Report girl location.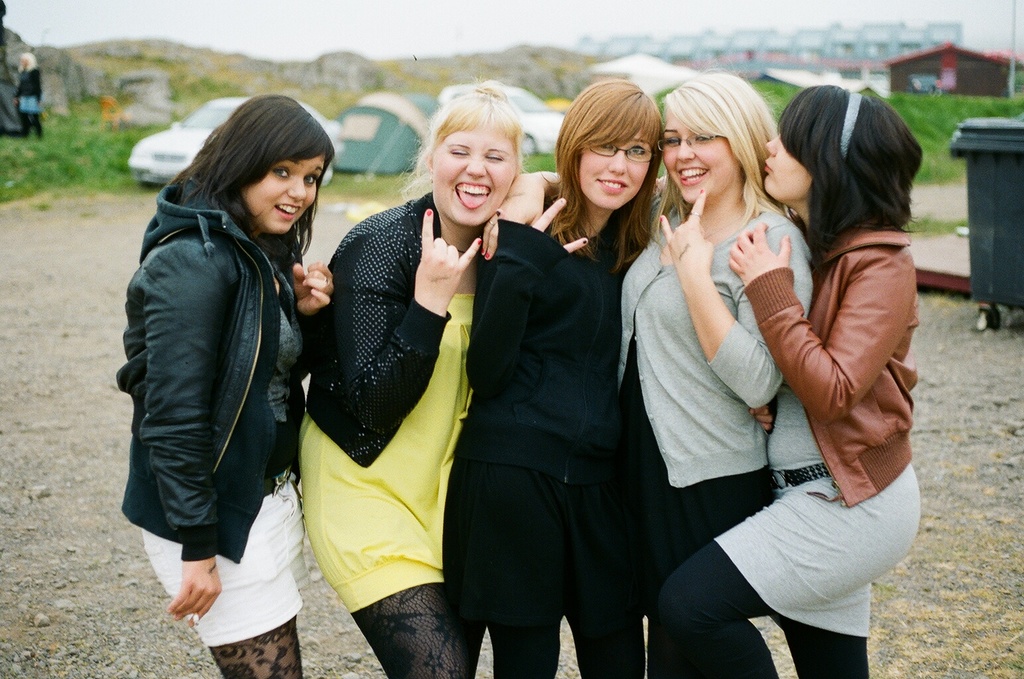
Report: region(297, 74, 525, 678).
